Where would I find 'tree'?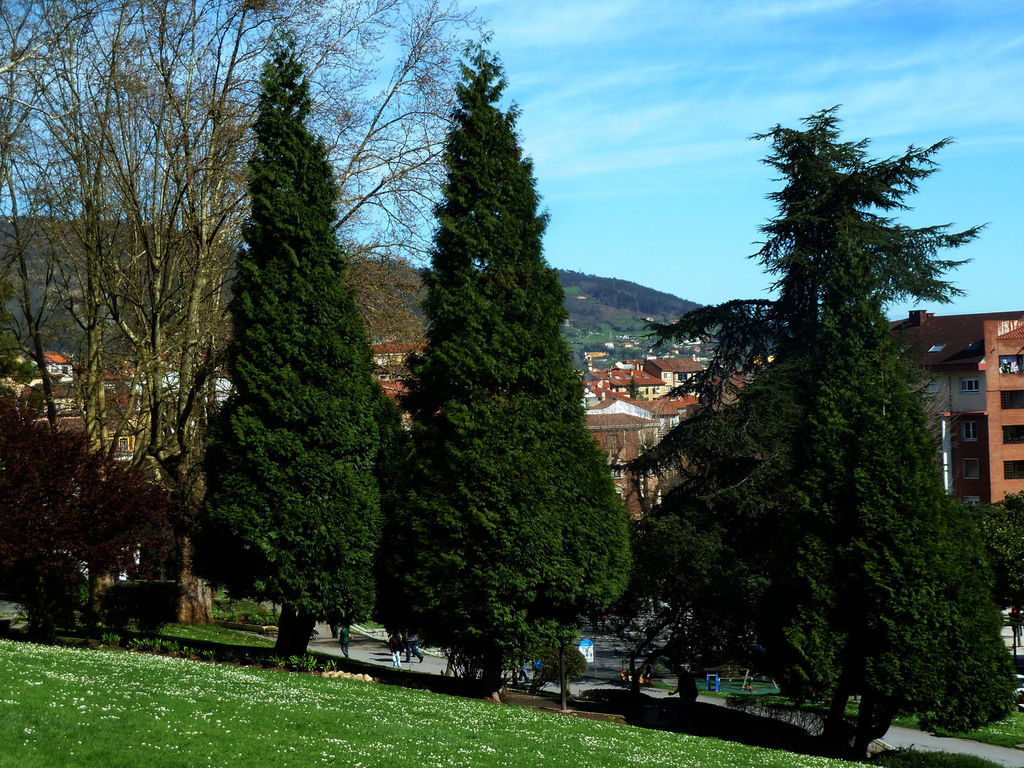
At select_region(376, 54, 630, 698).
